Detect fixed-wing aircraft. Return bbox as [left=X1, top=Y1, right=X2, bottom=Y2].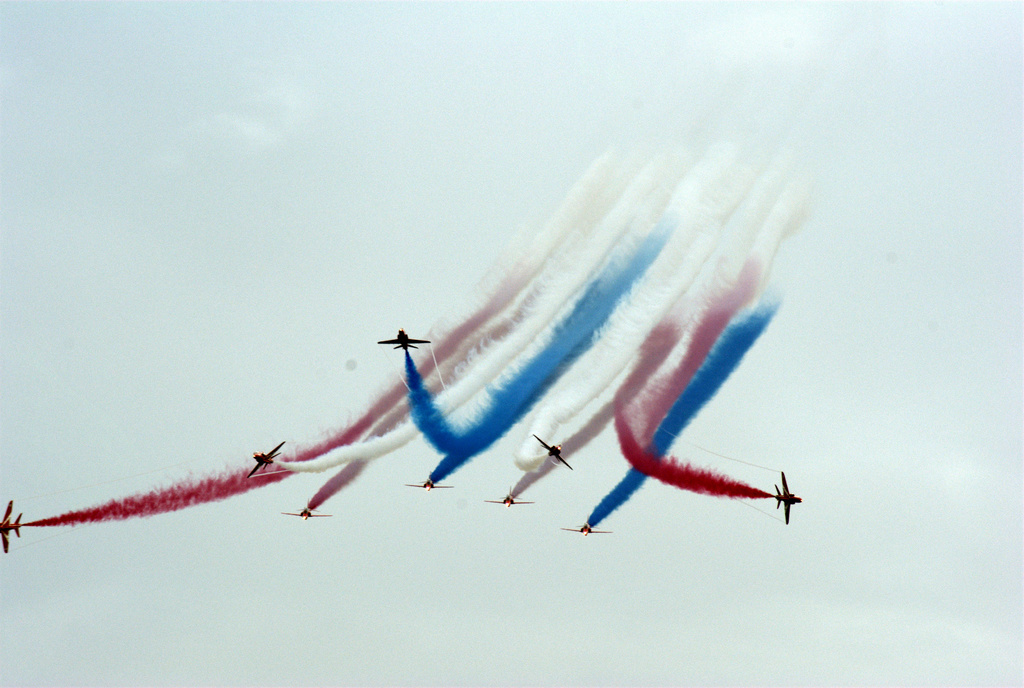
[left=0, top=499, right=20, bottom=555].
